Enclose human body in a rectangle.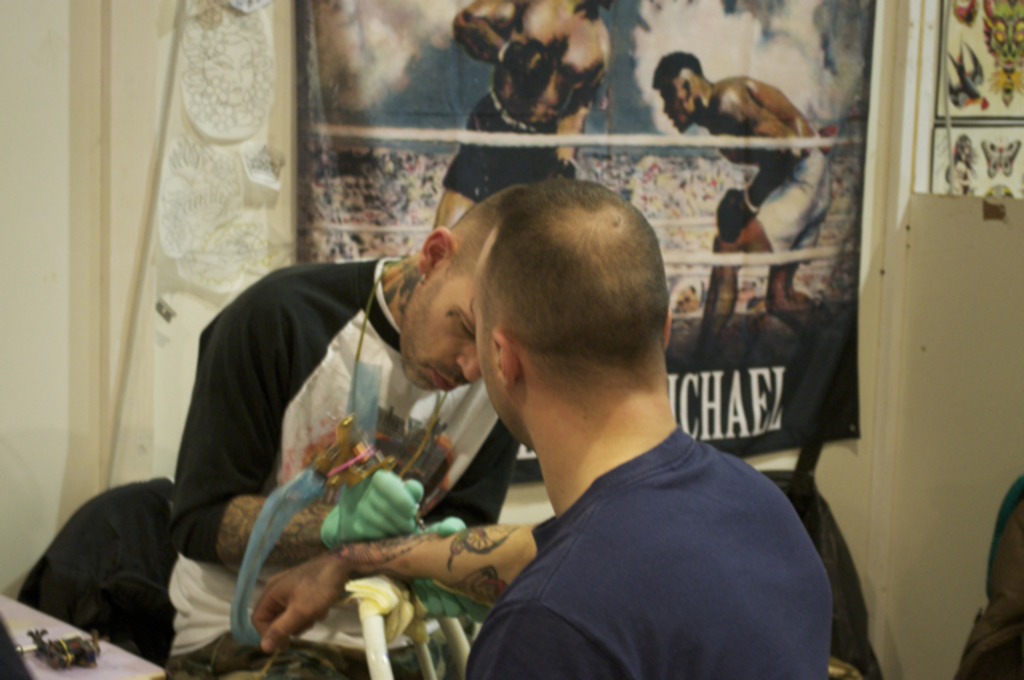
Rect(253, 182, 835, 678).
